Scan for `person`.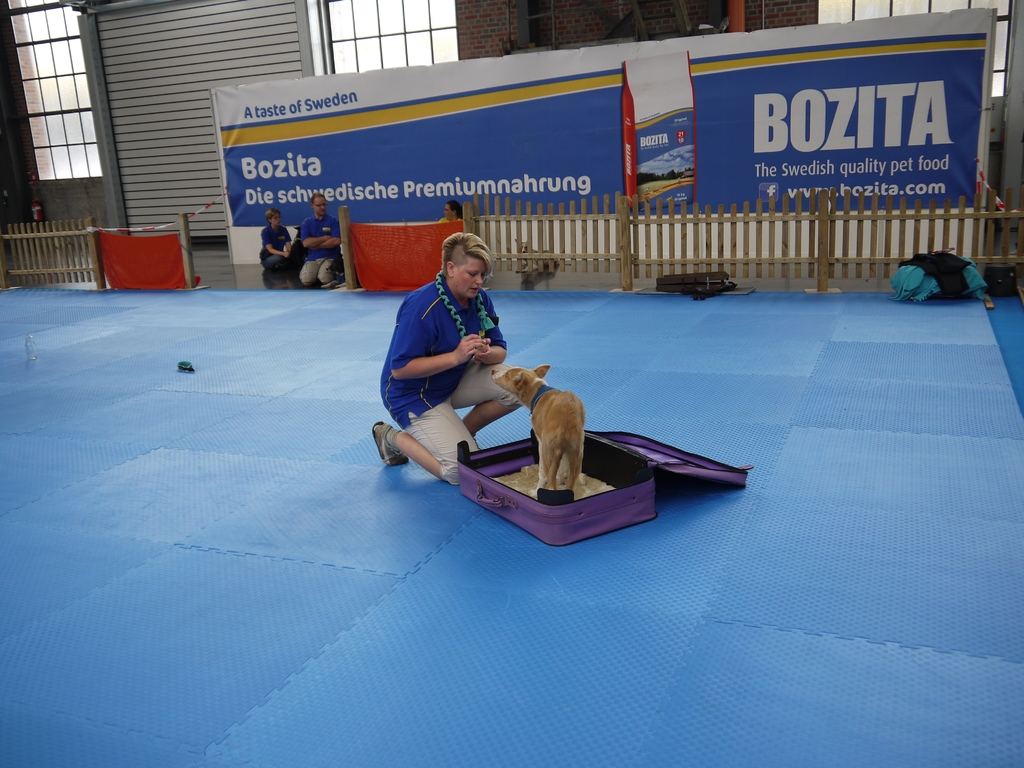
Scan result: <box>253,208,293,271</box>.
